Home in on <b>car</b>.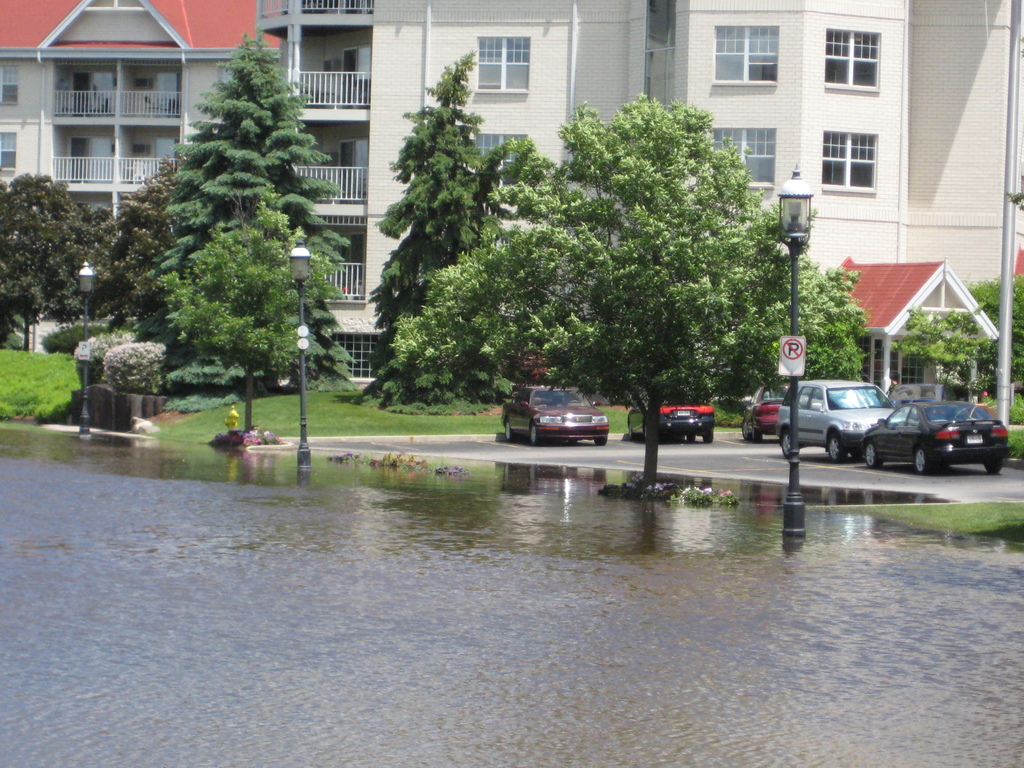
Homed in at box=[498, 375, 609, 444].
